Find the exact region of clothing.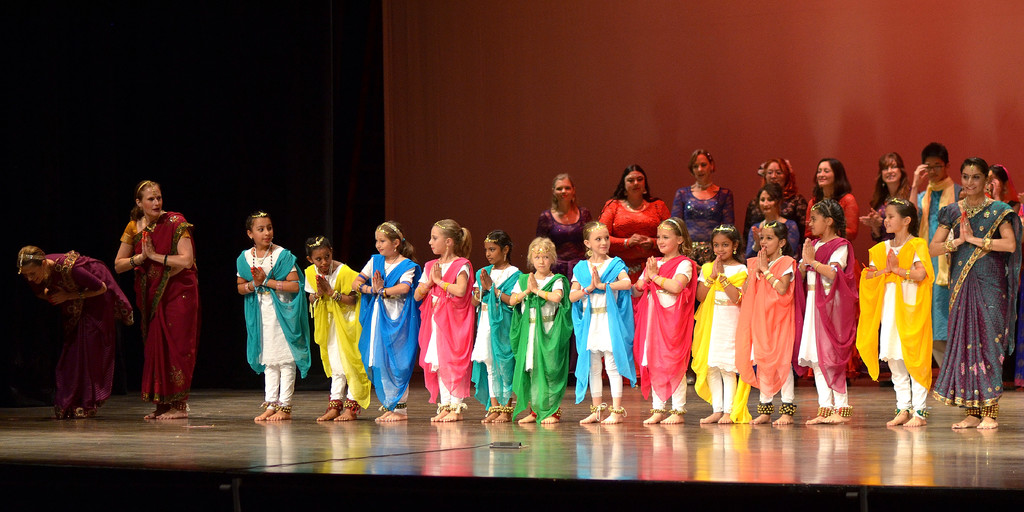
Exact region: <region>934, 204, 1023, 412</region>.
